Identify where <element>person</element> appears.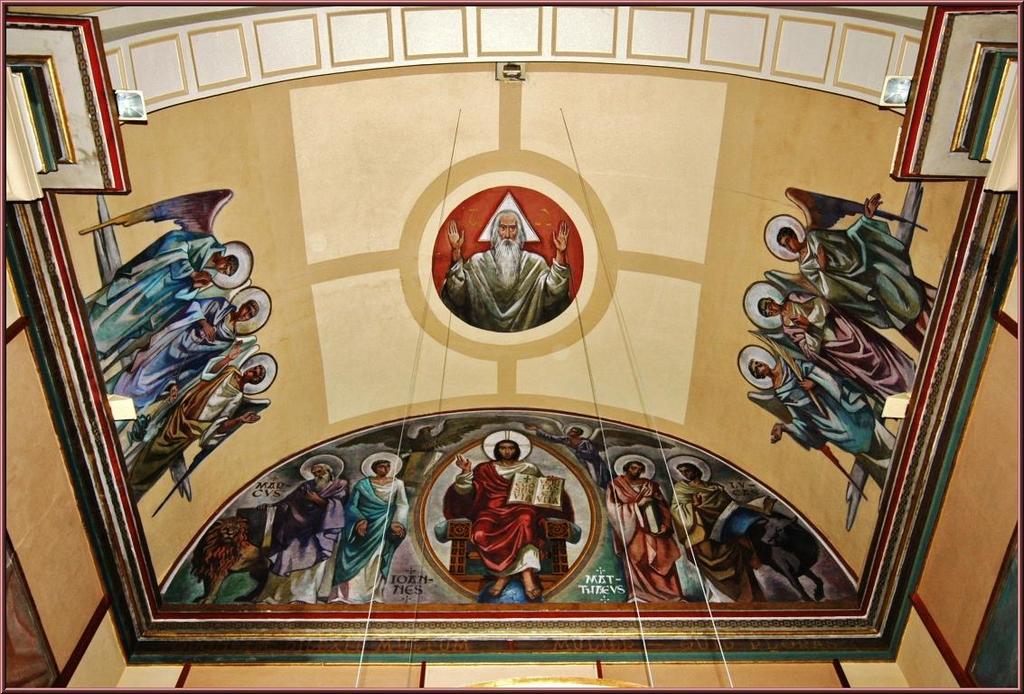
Appears at box(78, 191, 240, 373).
